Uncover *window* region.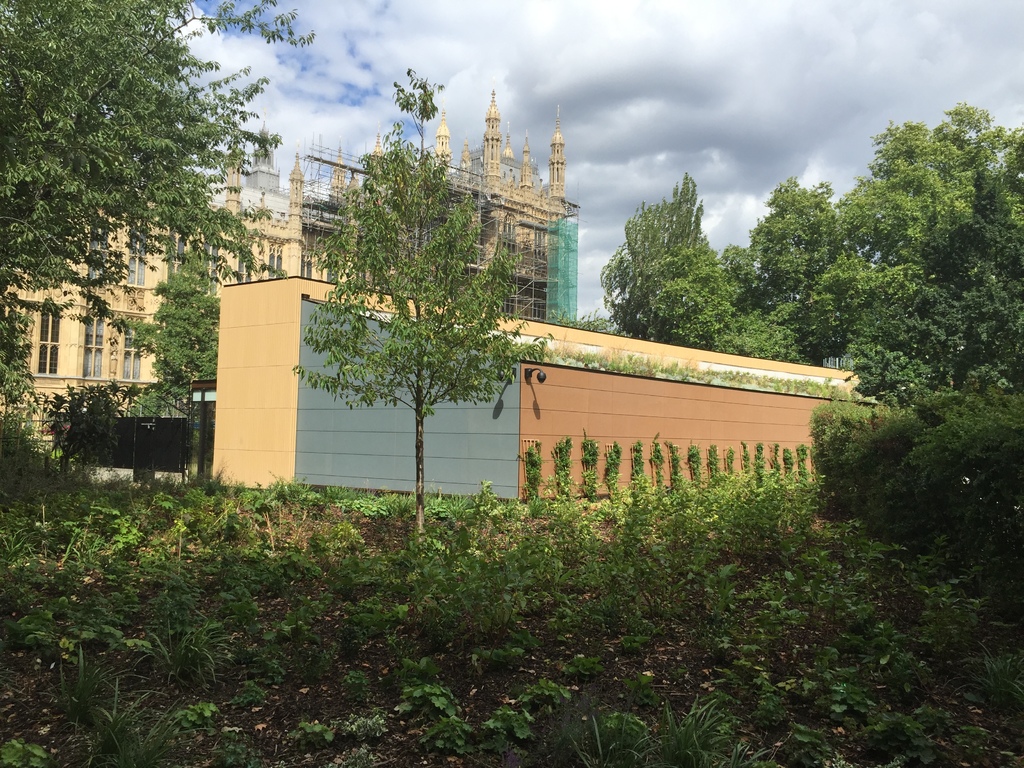
Uncovered: x1=269, y1=252, x2=283, y2=279.
